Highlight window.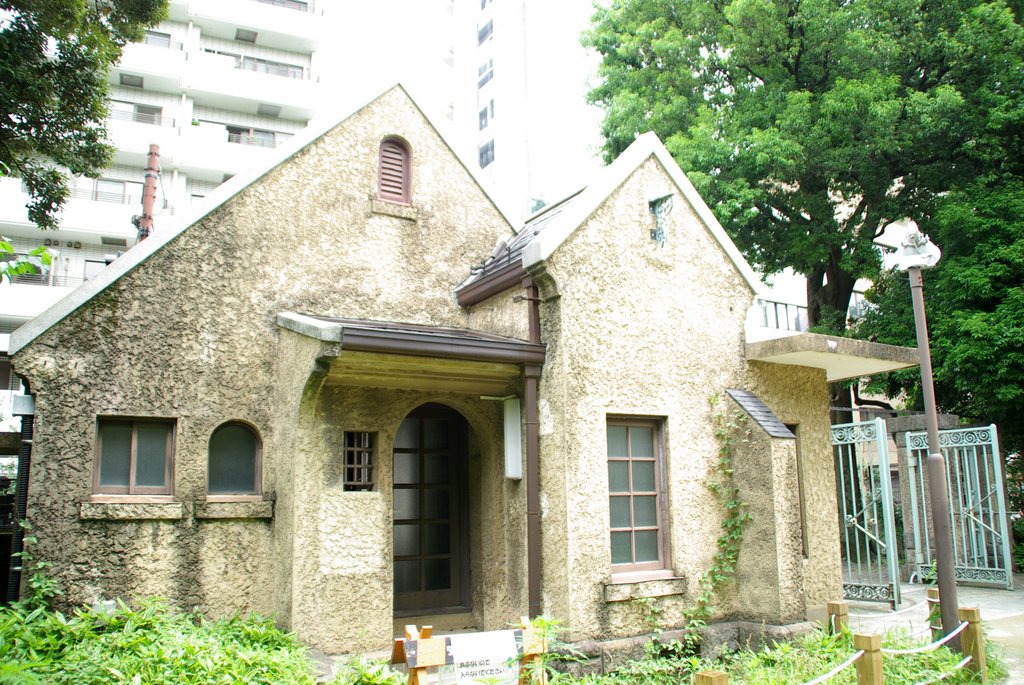
Highlighted region: rect(204, 420, 260, 496).
